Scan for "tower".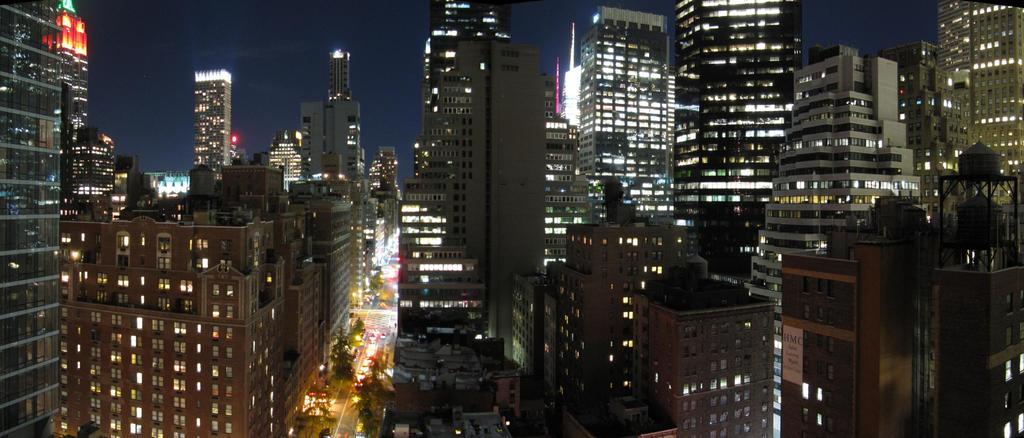
Scan result: x1=544, y1=221, x2=776, y2=437.
